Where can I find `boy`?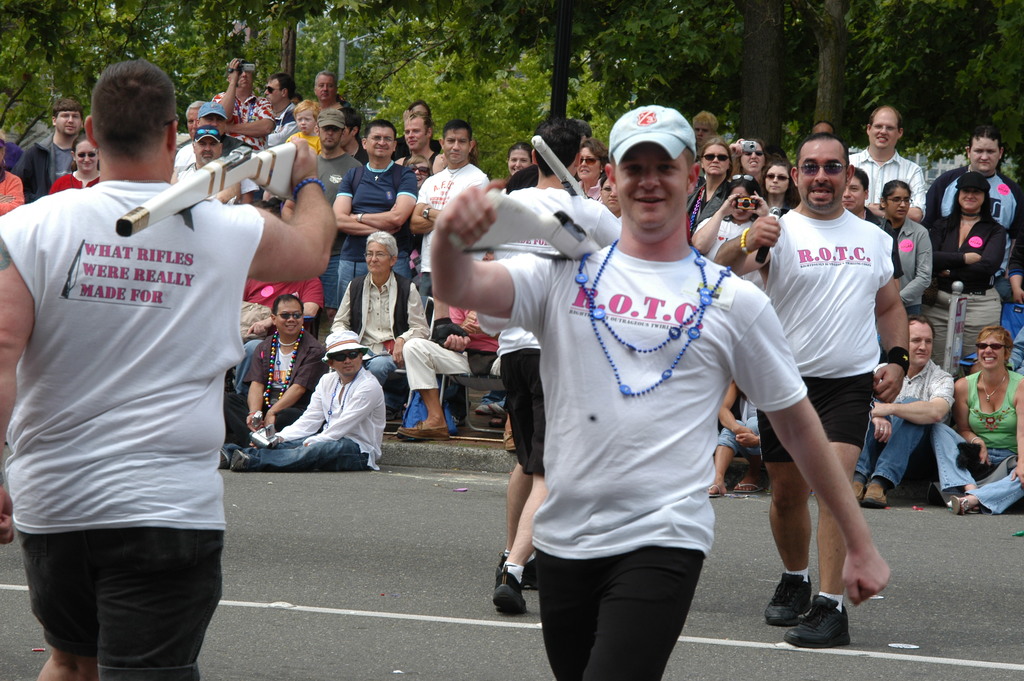
You can find it at left=0, top=60, right=337, bottom=680.
